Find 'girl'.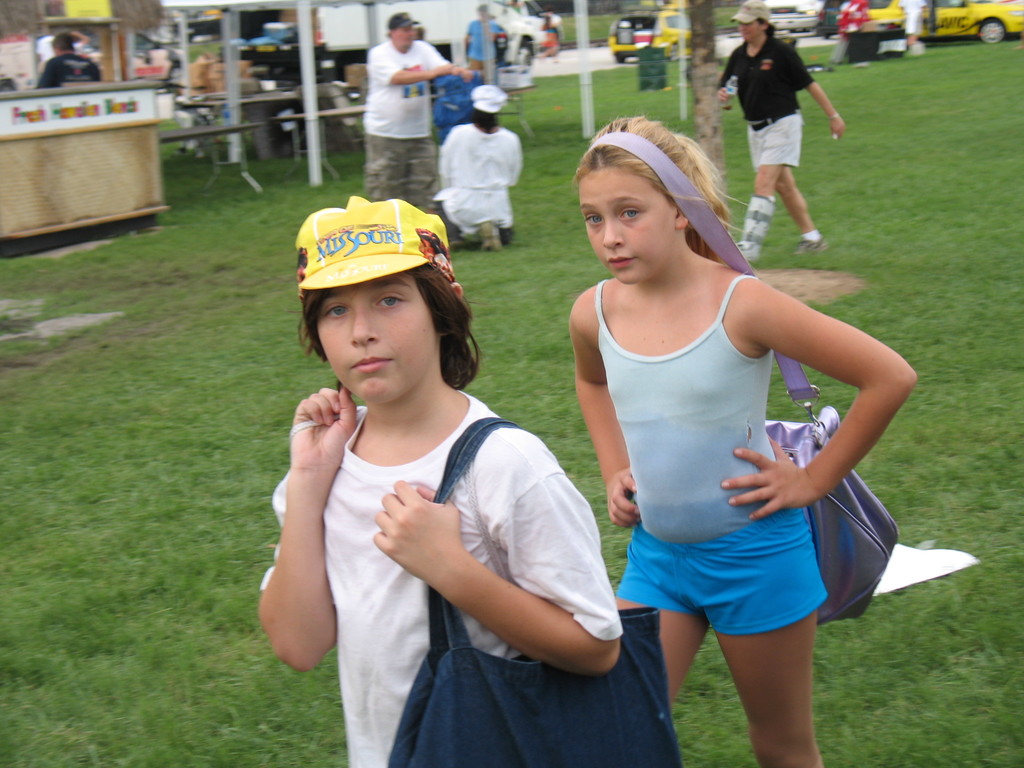
x1=260 y1=191 x2=627 y2=767.
